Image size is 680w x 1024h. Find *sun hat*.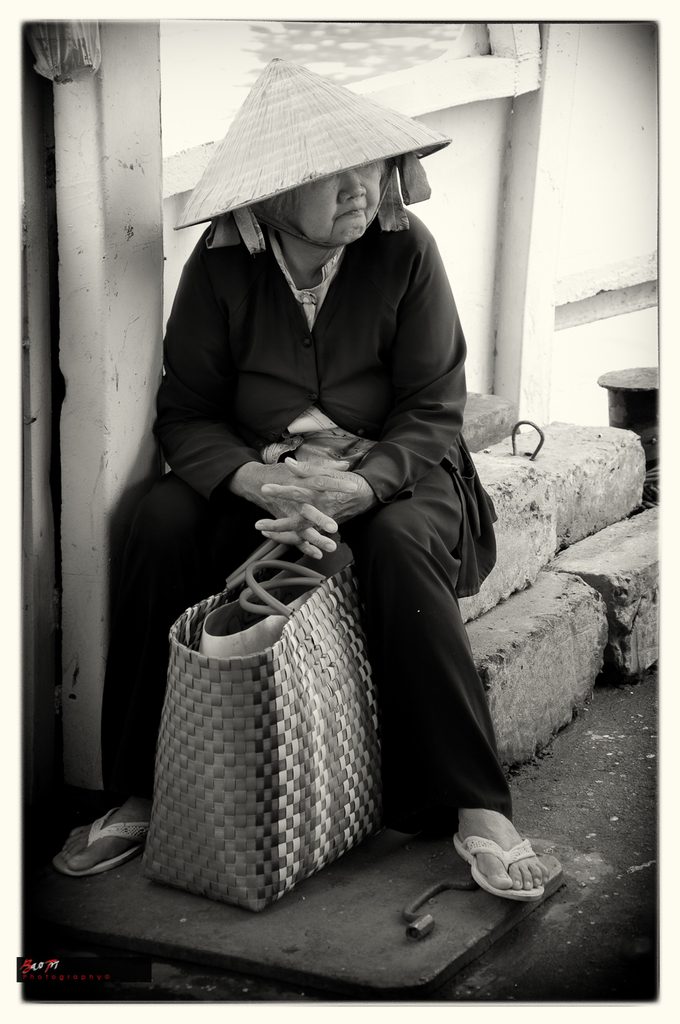
166/42/460/259.
